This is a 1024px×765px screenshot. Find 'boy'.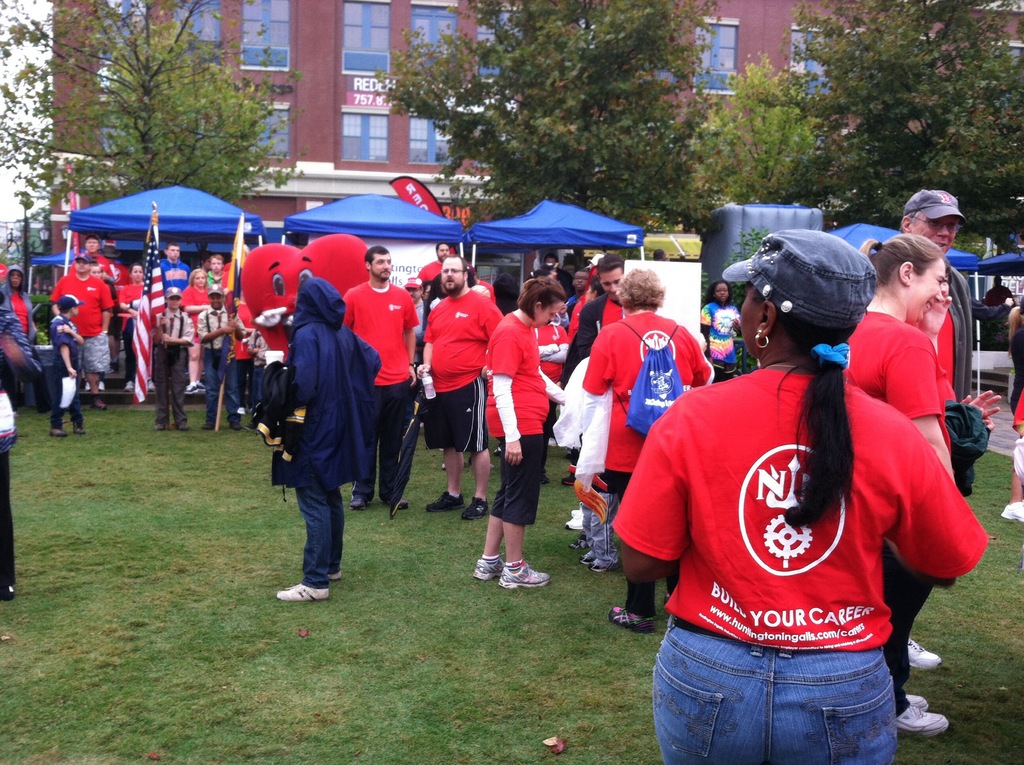
Bounding box: [x1=198, y1=286, x2=246, y2=430].
